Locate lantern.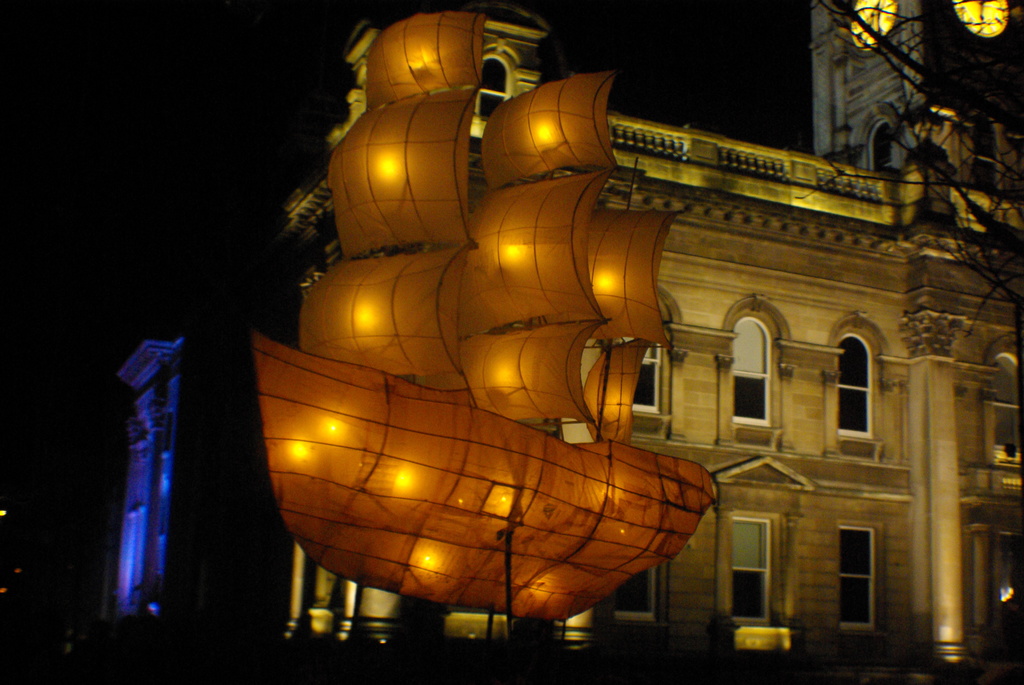
Bounding box: bbox(584, 338, 648, 441).
